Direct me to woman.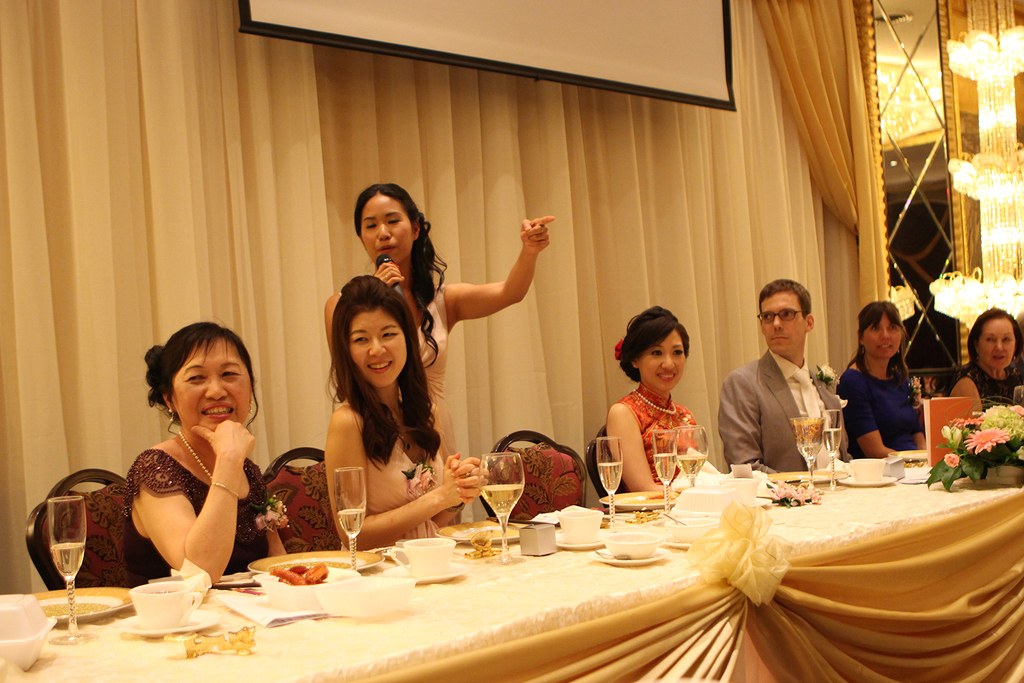
Direction: x1=941, y1=303, x2=1023, y2=420.
